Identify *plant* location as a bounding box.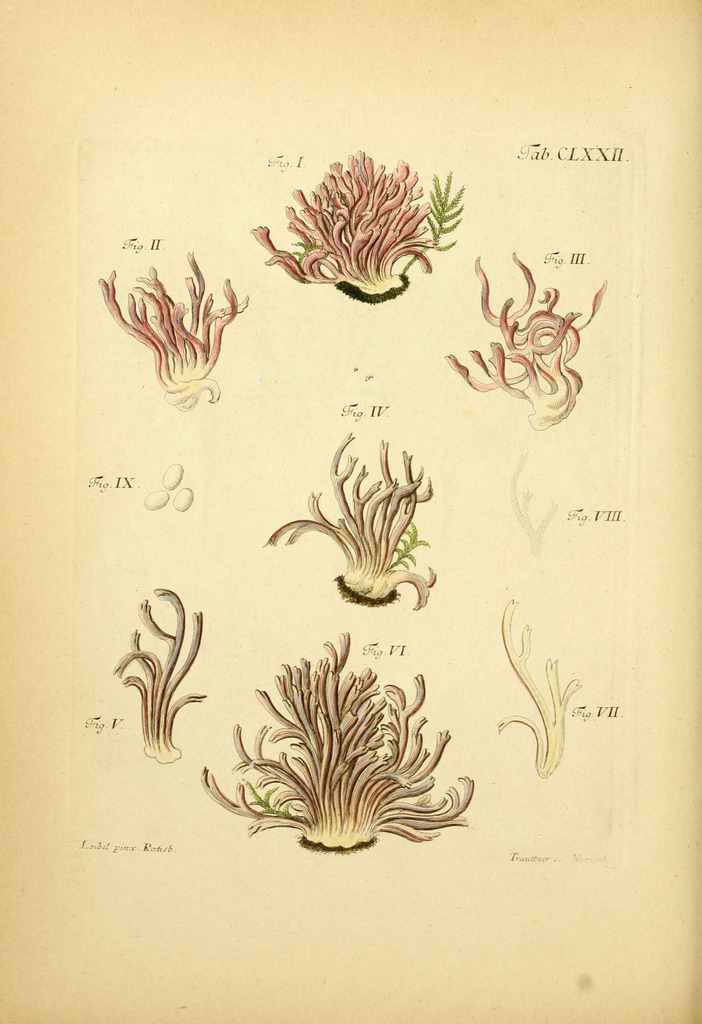
[88, 243, 256, 407].
